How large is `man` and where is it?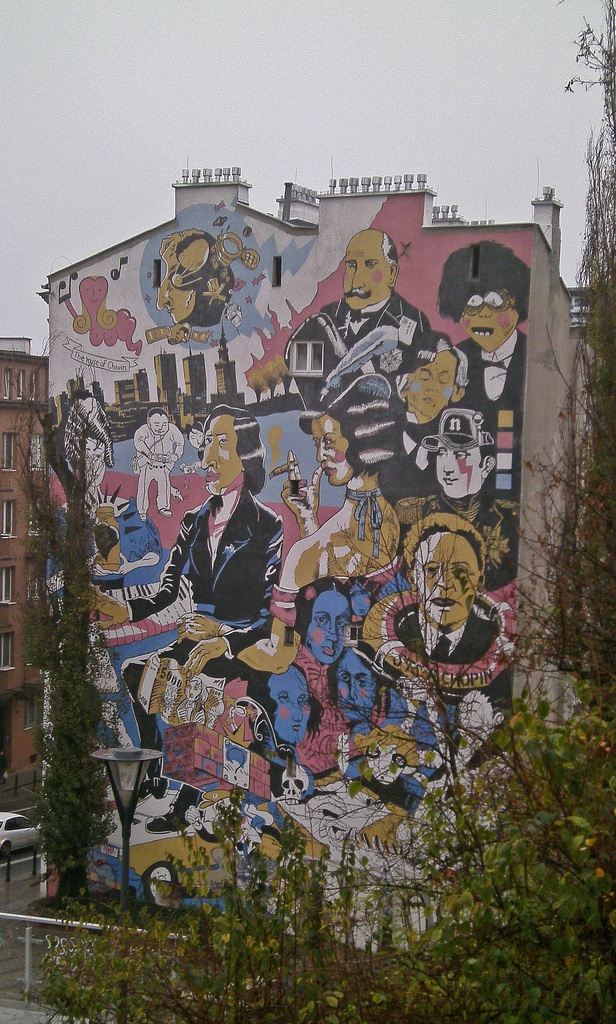
Bounding box: locate(388, 331, 476, 500).
